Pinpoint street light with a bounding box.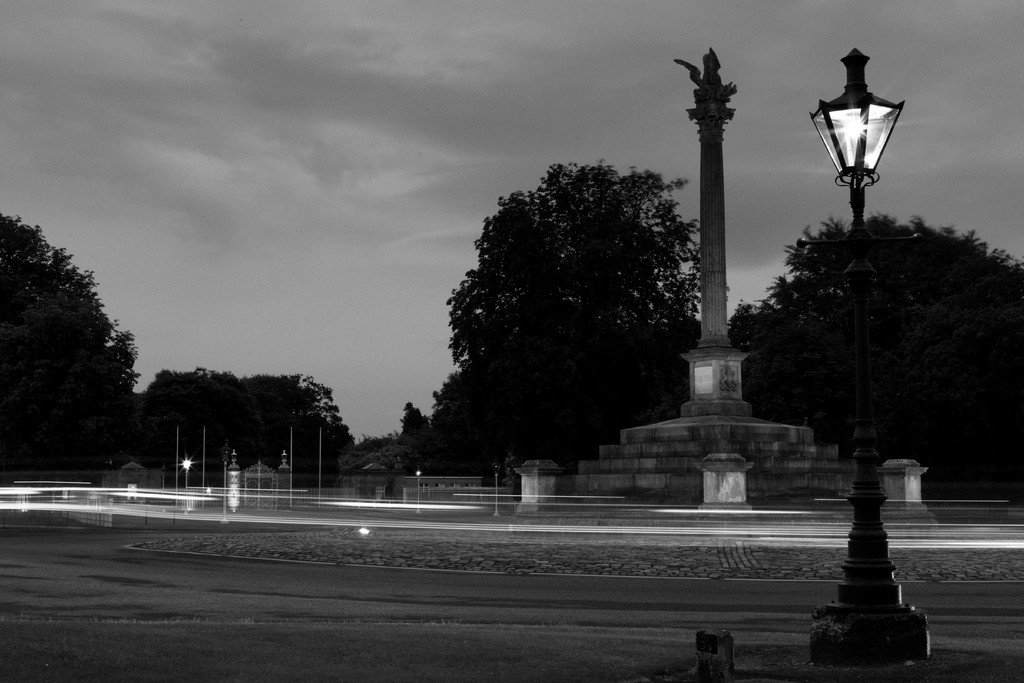
<bbox>415, 466, 427, 520</bbox>.
